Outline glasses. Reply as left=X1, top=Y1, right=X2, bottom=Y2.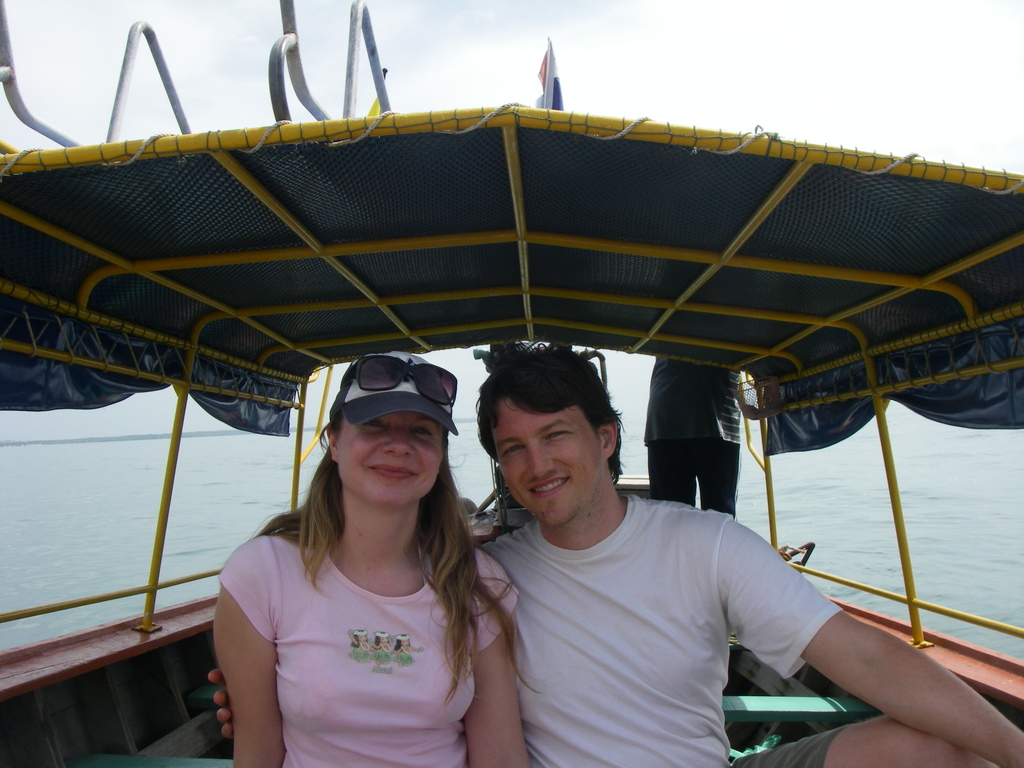
left=324, top=353, right=456, bottom=431.
